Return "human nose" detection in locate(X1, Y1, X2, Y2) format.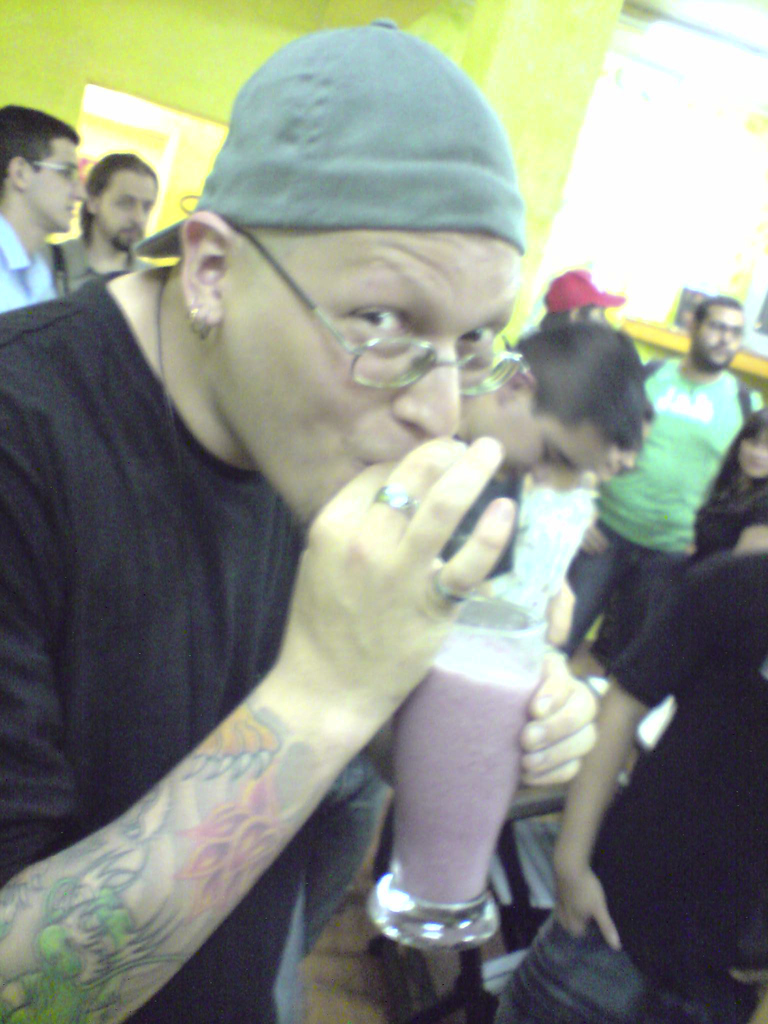
locate(392, 351, 460, 435).
